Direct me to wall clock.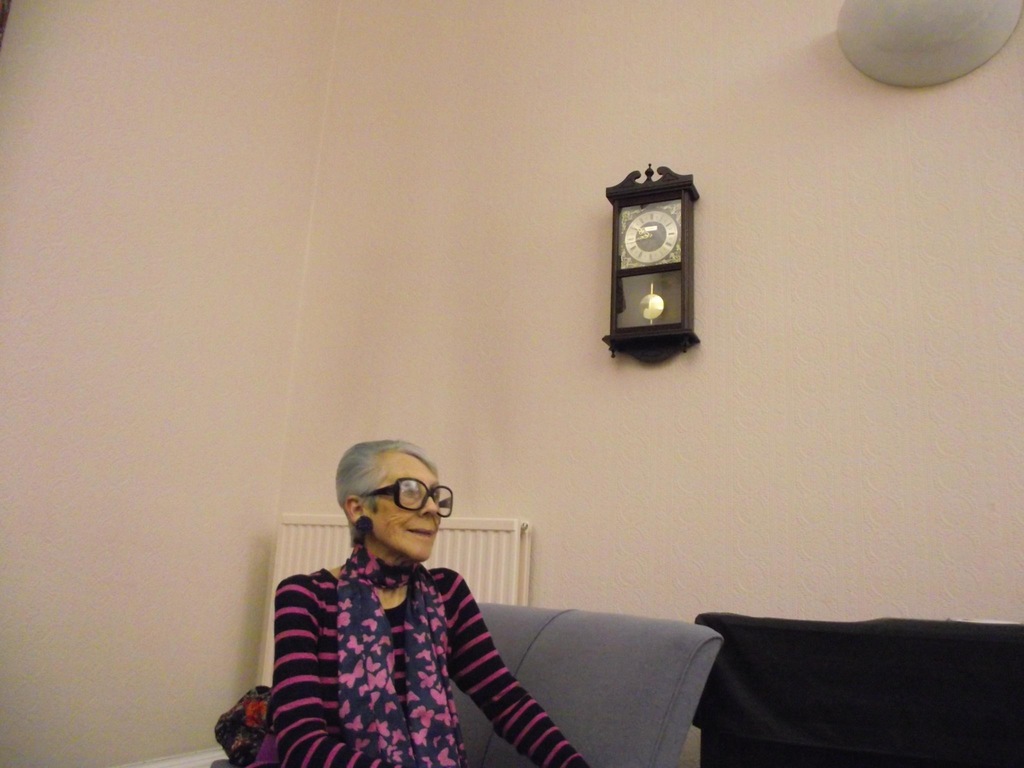
Direction: locate(595, 162, 701, 368).
